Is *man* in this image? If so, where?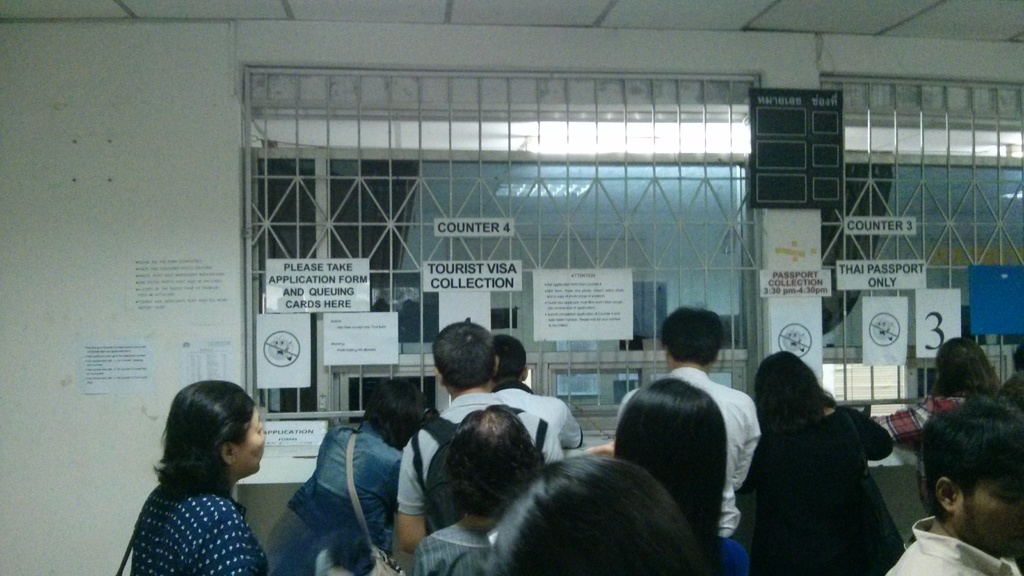
Yes, at <bbox>618, 311, 761, 537</bbox>.
